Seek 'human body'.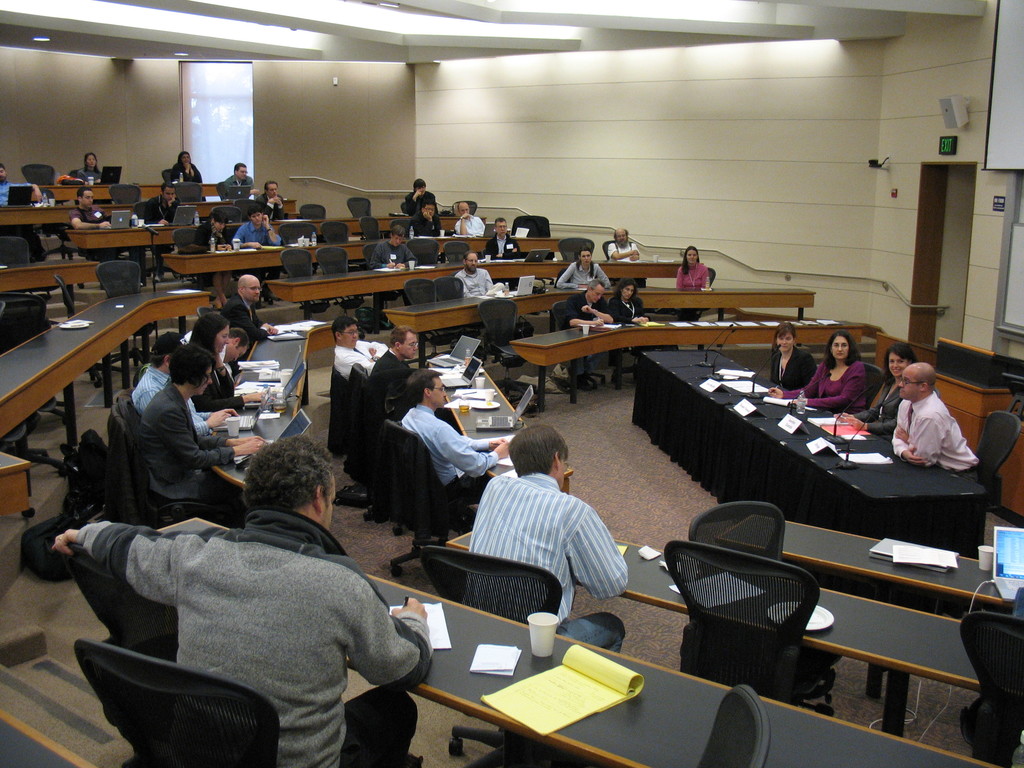
(193, 222, 236, 307).
